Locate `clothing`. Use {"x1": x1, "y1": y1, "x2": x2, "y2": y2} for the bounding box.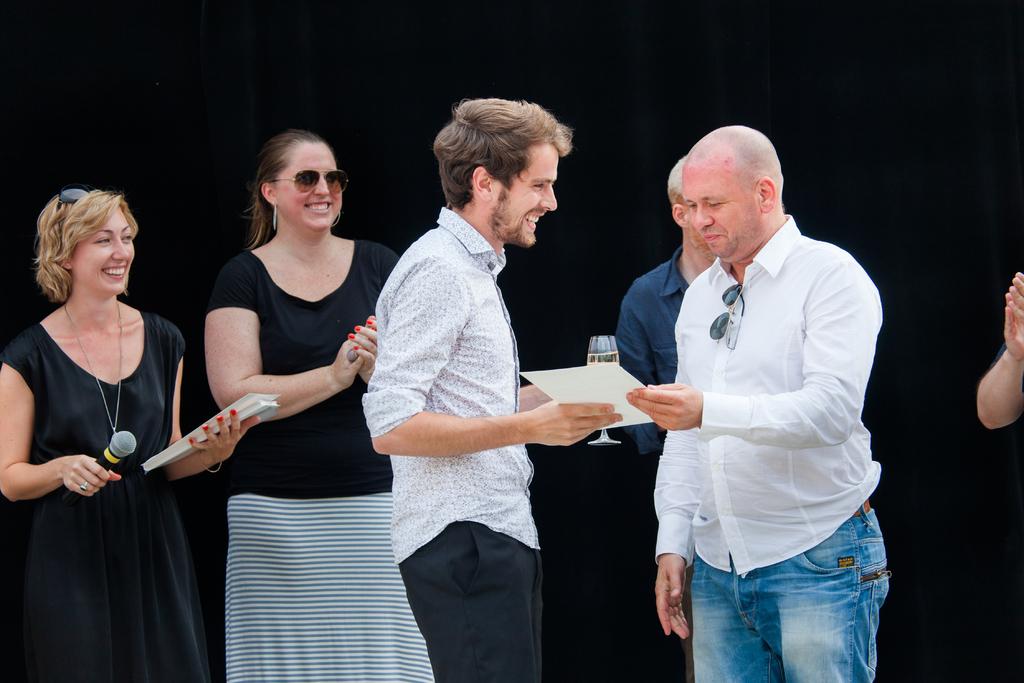
{"x1": 0, "y1": 285, "x2": 187, "y2": 682}.
